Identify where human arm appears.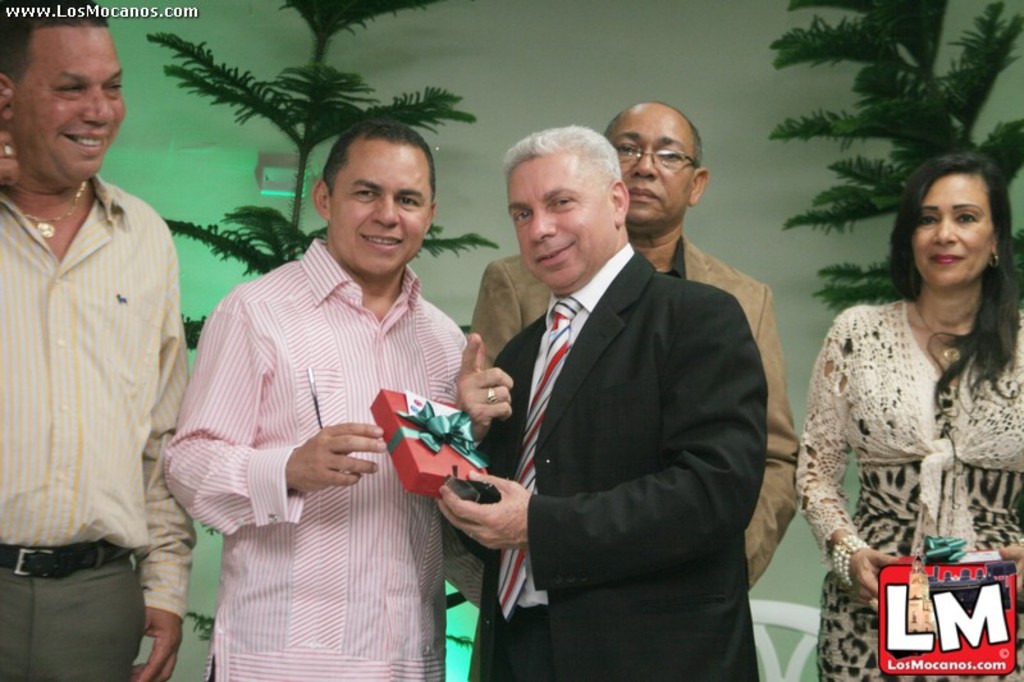
Appears at (0,87,20,189).
